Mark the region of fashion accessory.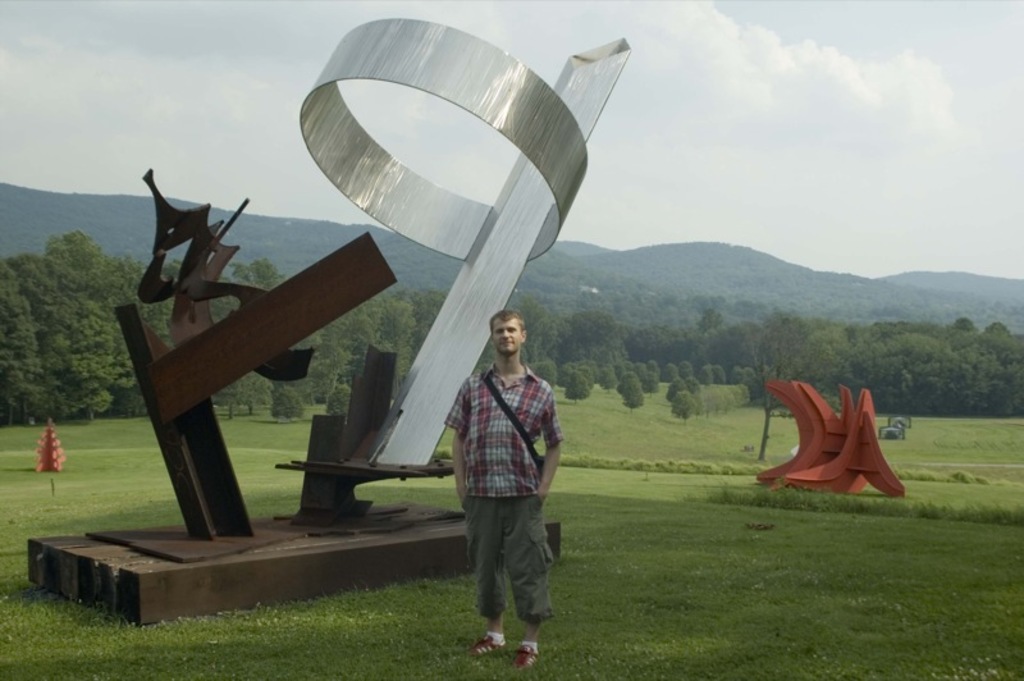
Region: crop(521, 641, 539, 650).
